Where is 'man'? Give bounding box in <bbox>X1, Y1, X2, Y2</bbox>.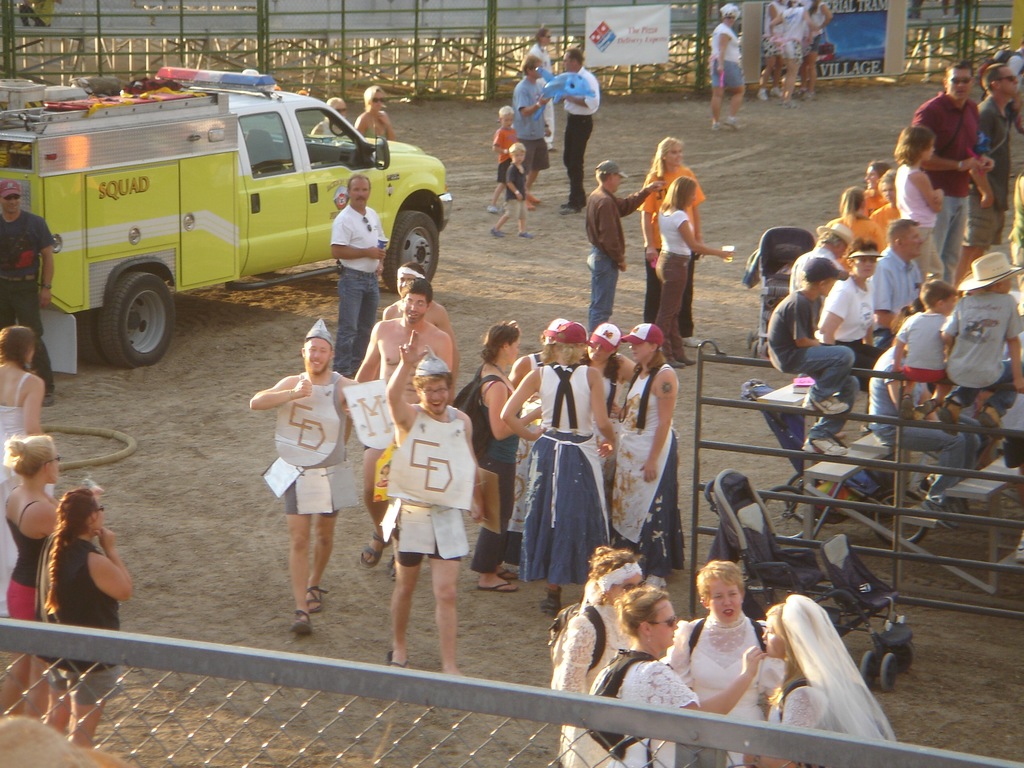
<bbox>250, 314, 355, 634</bbox>.
